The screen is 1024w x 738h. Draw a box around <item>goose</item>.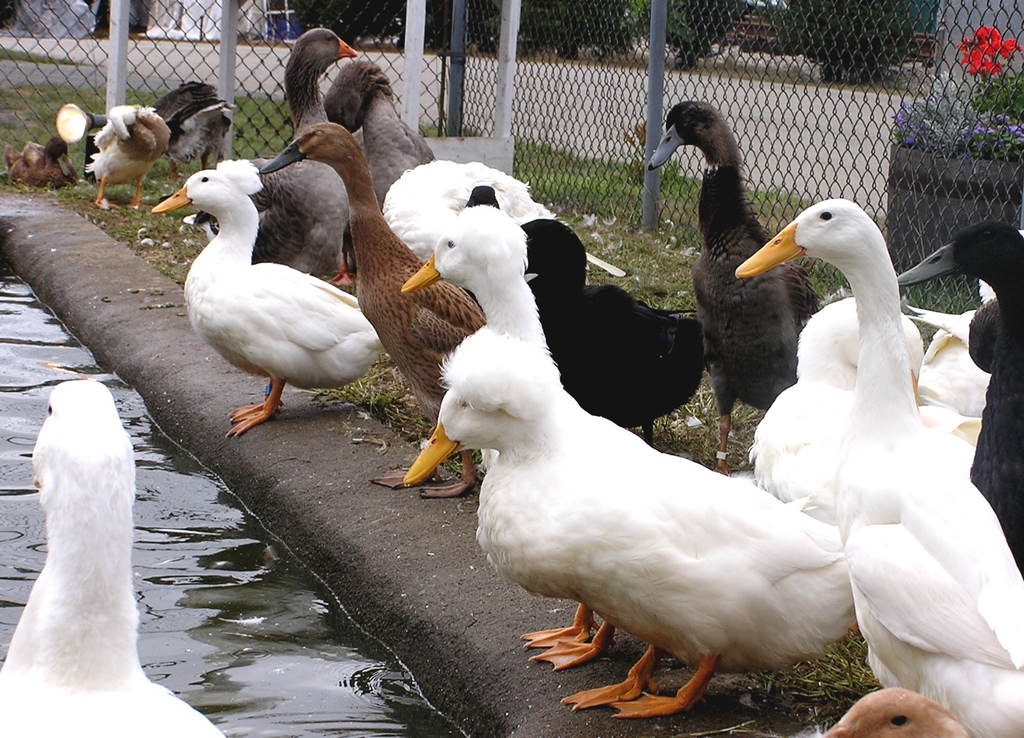
region(0, 381, 212, 737).
